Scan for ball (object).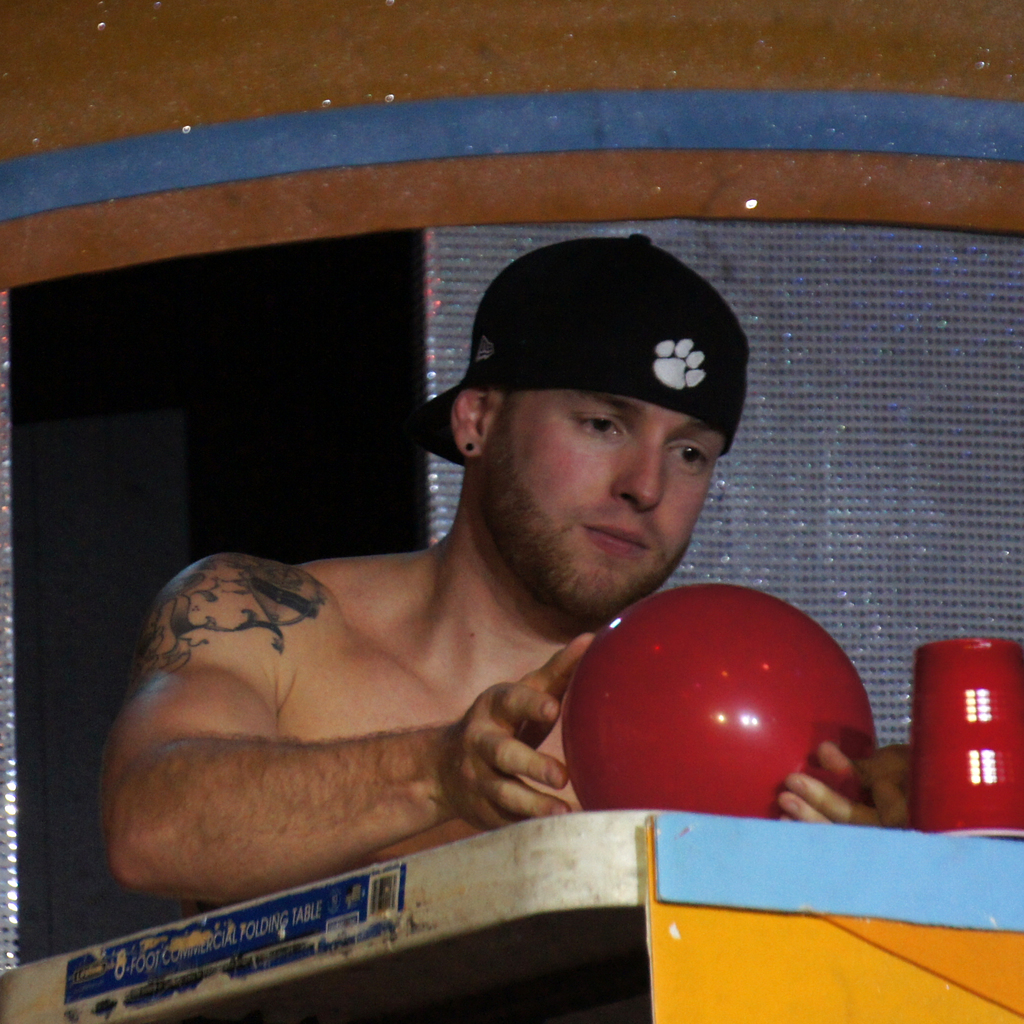
Scan result: rect(561, 588, 879, 817).
